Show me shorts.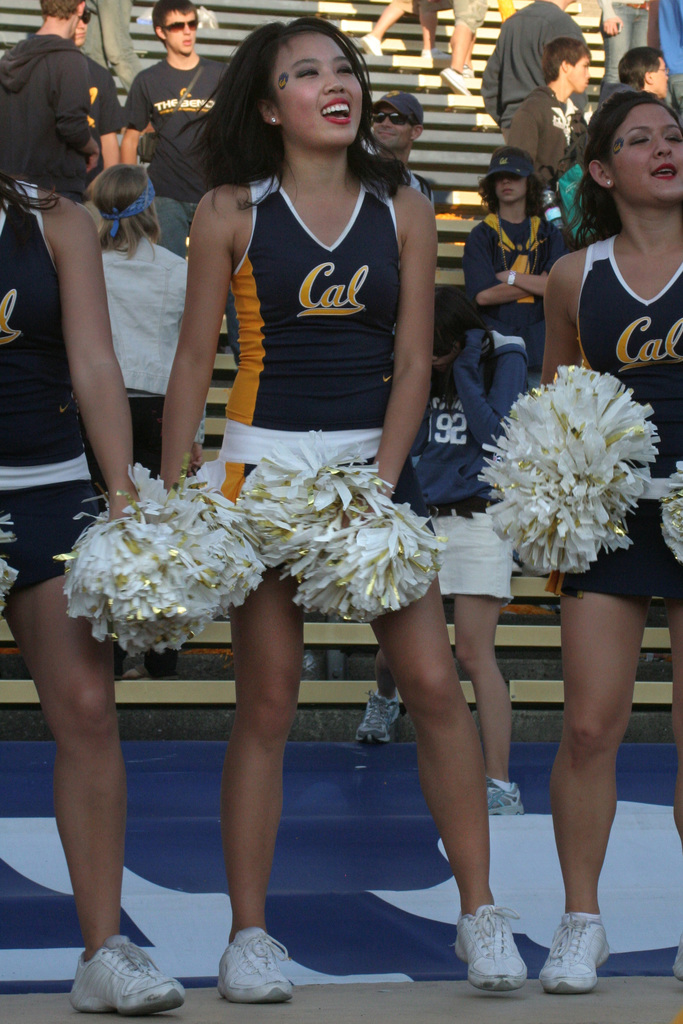
shorts is here: Rect(432, 509, 515, 609).
